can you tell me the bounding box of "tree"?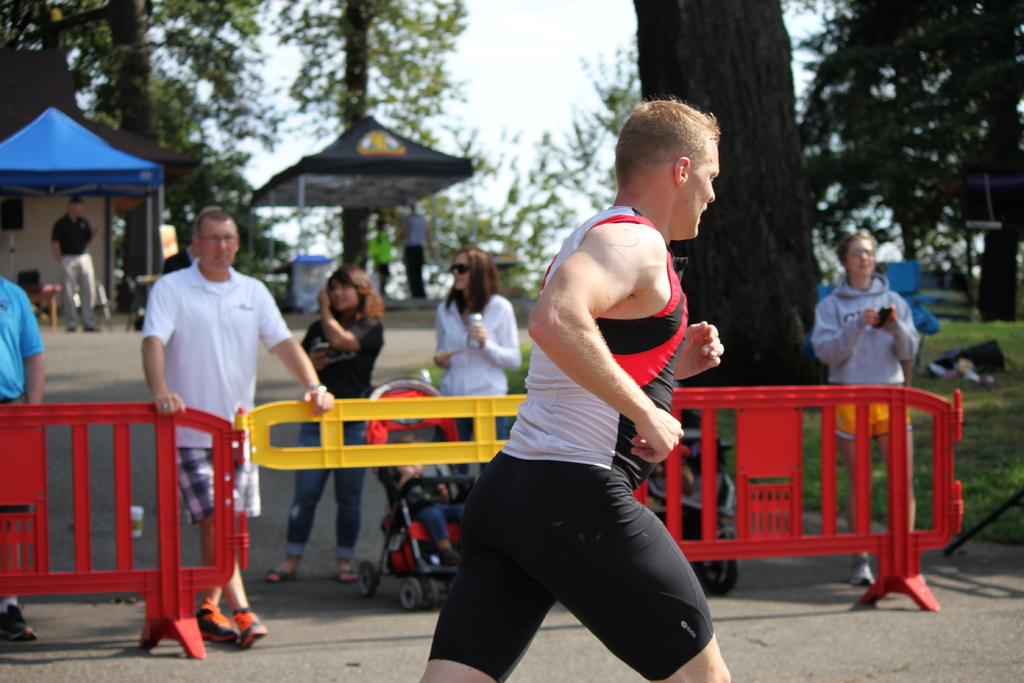
region(0, 0, 287, 313).
